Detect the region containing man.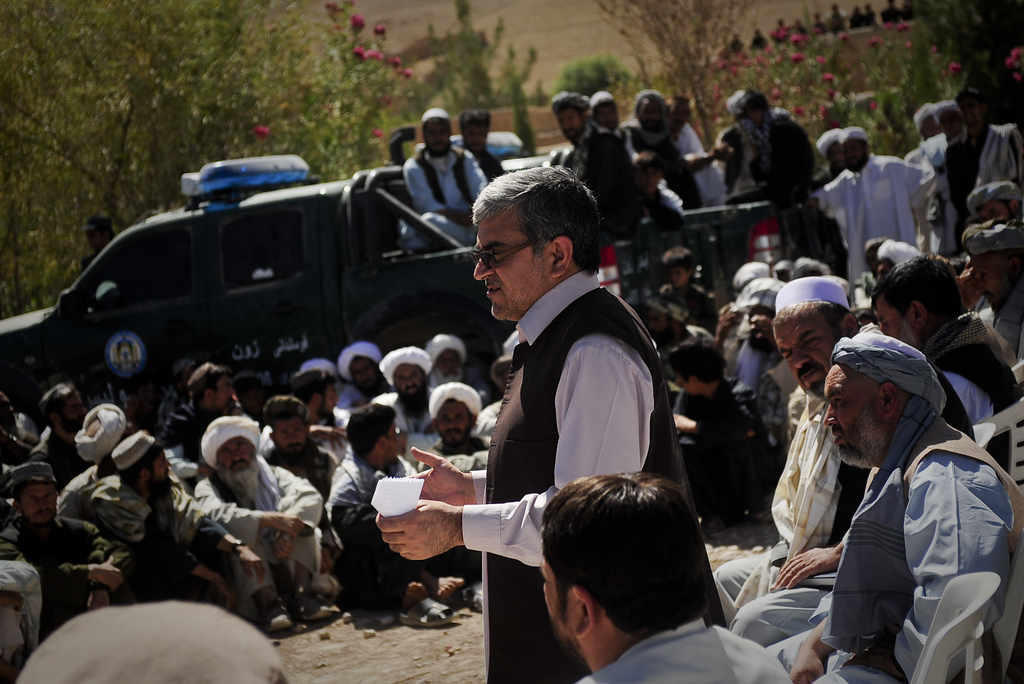
<region>717, 281, 861, 651</region>.
